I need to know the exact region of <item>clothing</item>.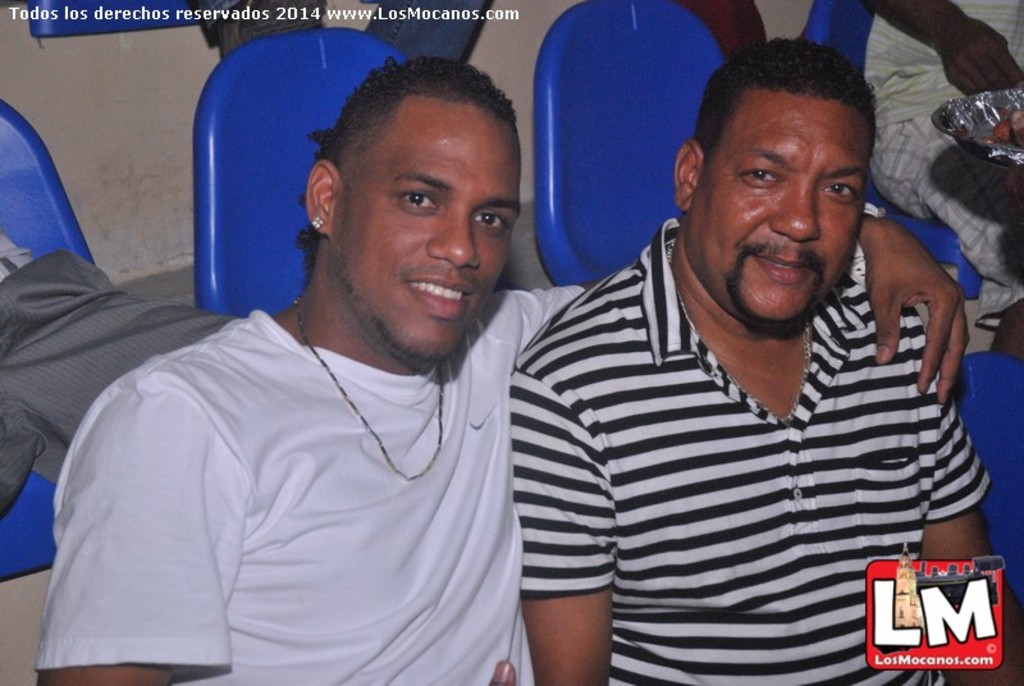
Region: x1=502, y1=212, x2=997, y2=685.
